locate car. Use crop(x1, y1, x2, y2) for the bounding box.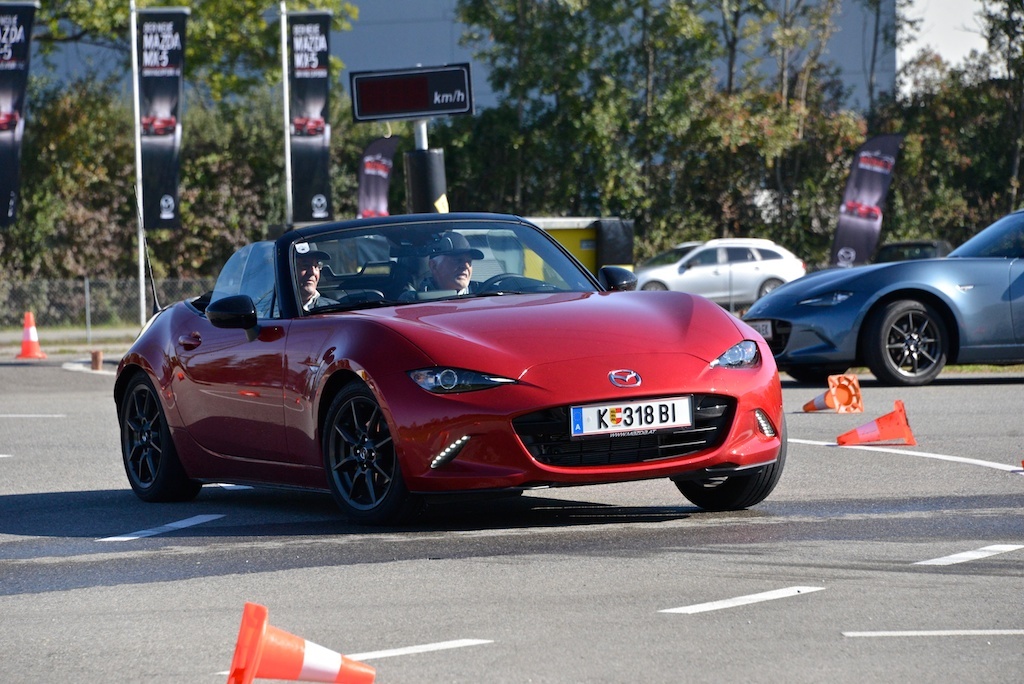
crop(636, 236, 802, 303).
